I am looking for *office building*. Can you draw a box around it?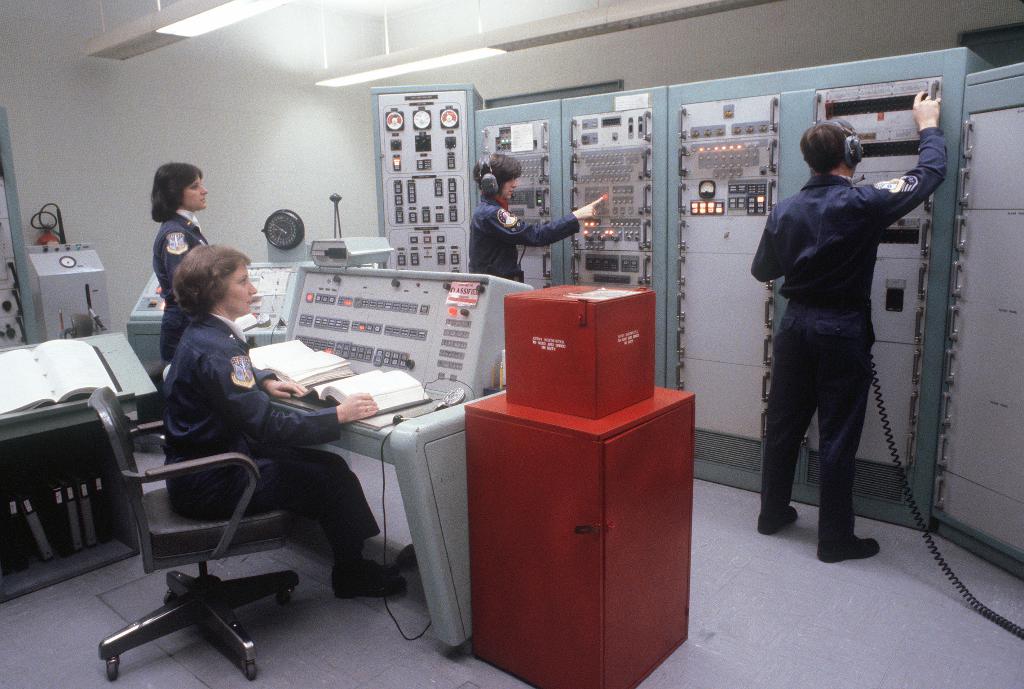
Sure, the bounding box is x1=72, y1=36, x2=988, y2=666.
